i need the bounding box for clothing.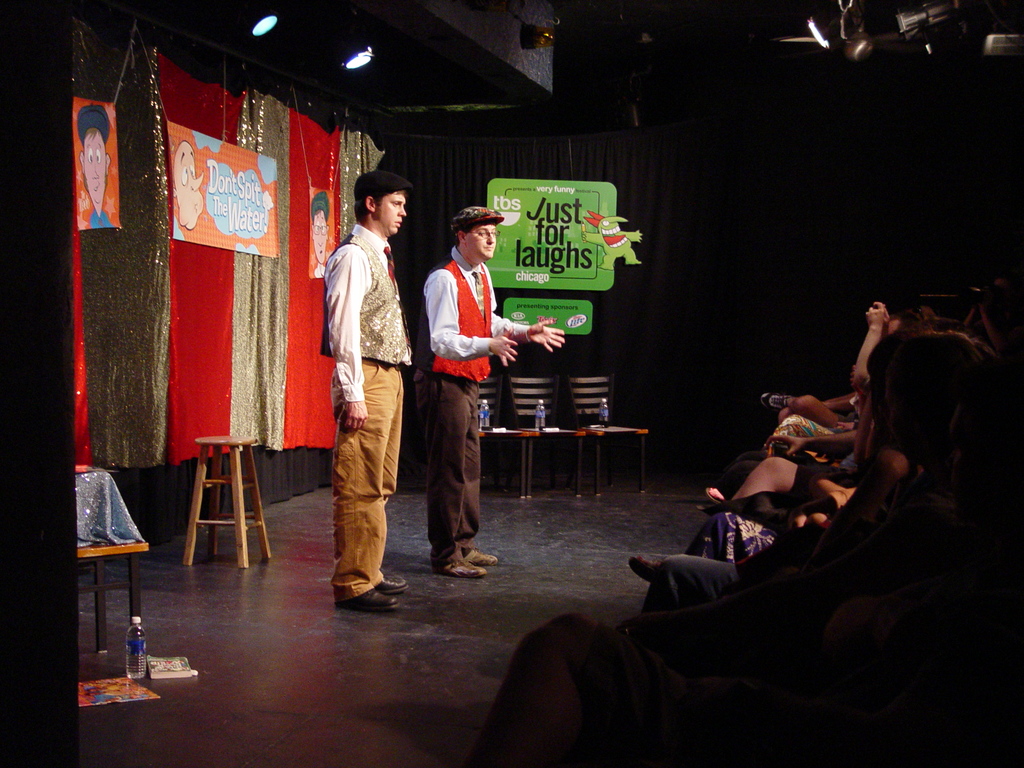
Here it is: 765 410 837 452.
